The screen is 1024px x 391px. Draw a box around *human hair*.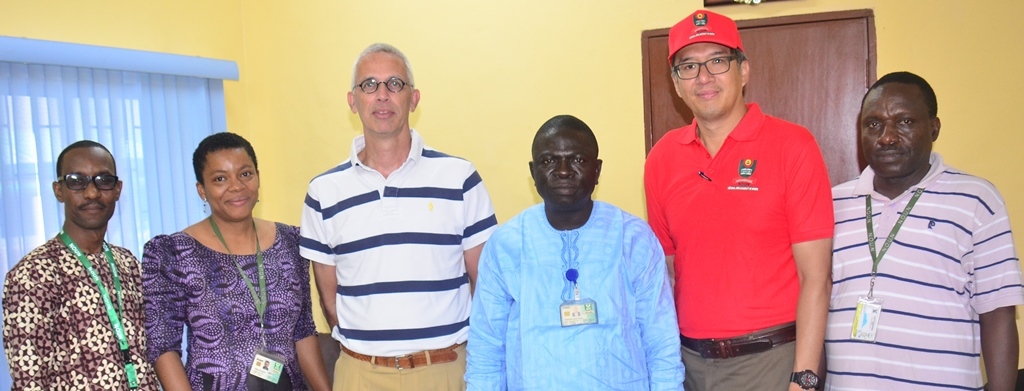
[881,69,937,121].
